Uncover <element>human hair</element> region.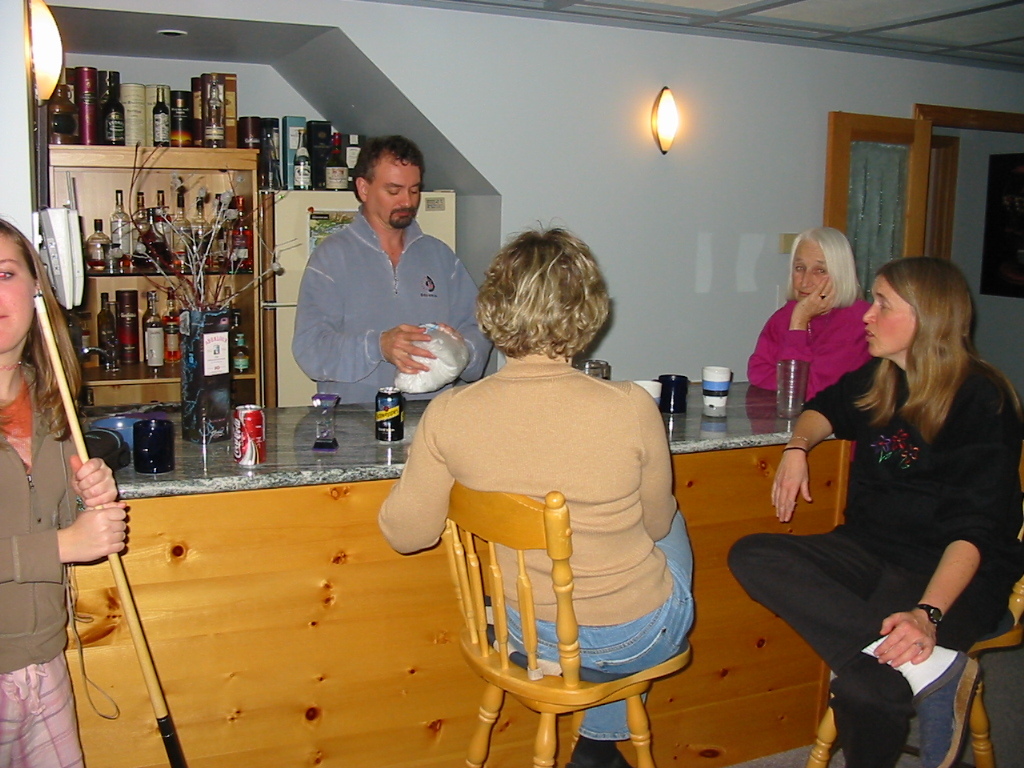
Uncovered: x1=352, y1=132, x2=427, y2=204.
